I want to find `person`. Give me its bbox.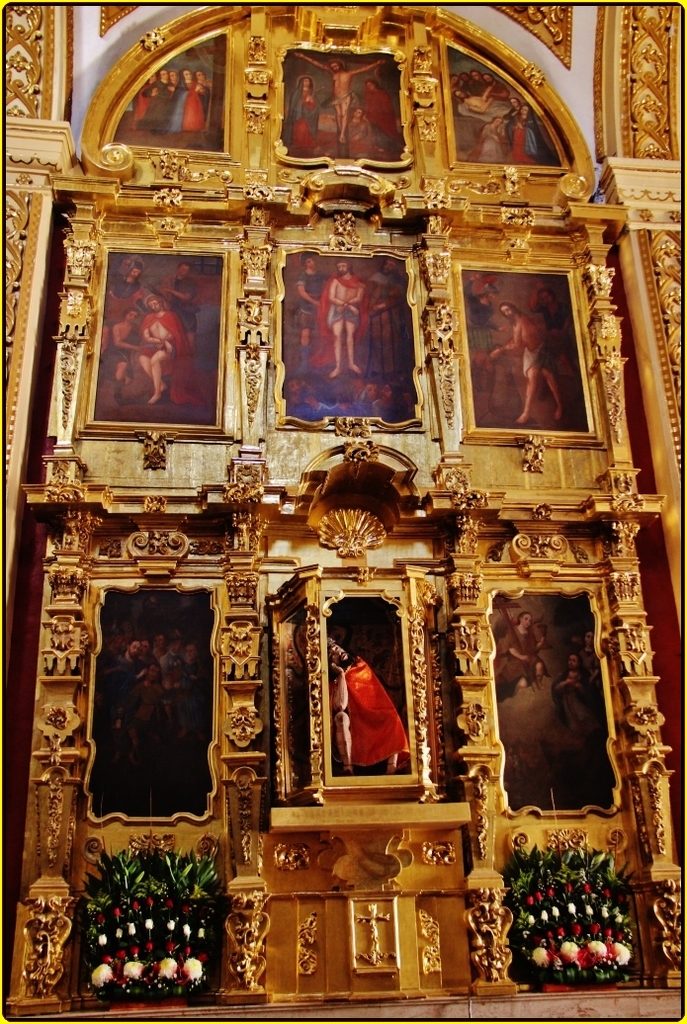
bbox=(363, 75, 394, 128).
